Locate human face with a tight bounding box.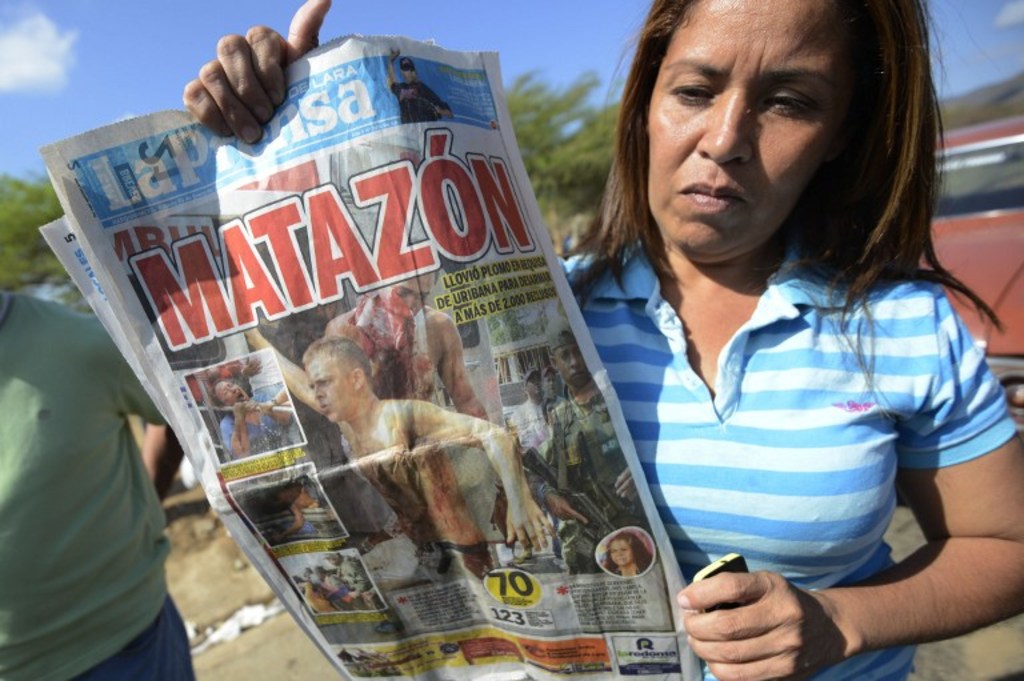
<bbox>393, 271, 437, 312</bbox>.
